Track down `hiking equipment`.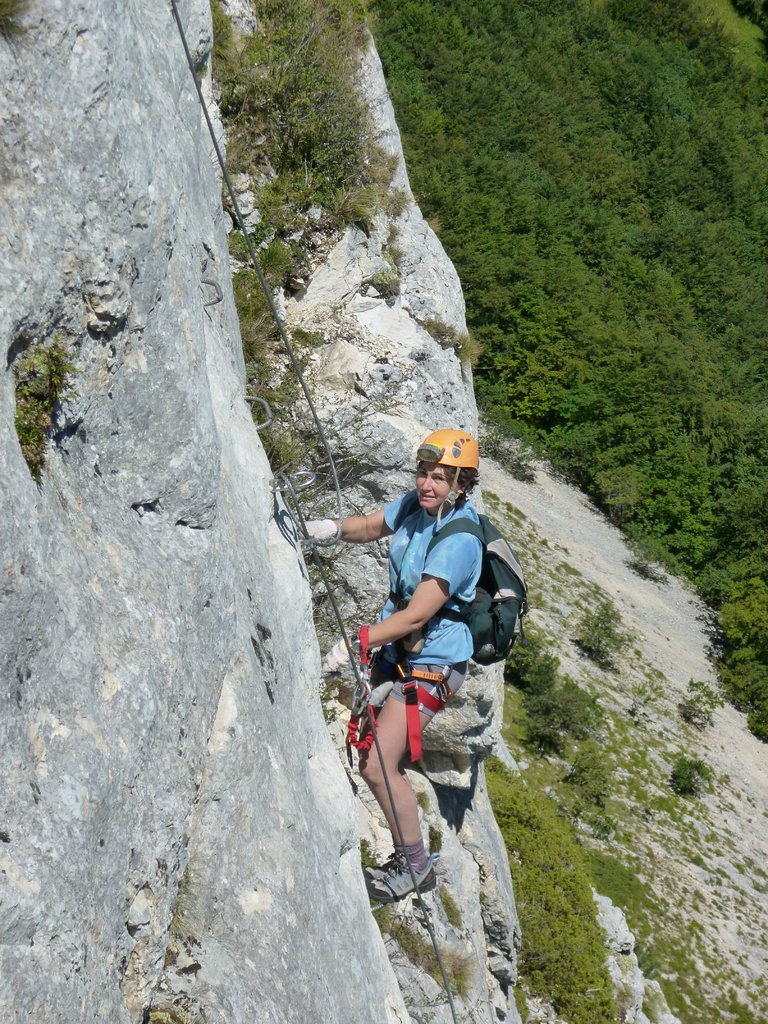
Tracked to bbox=[394, 502, 530, 662].
